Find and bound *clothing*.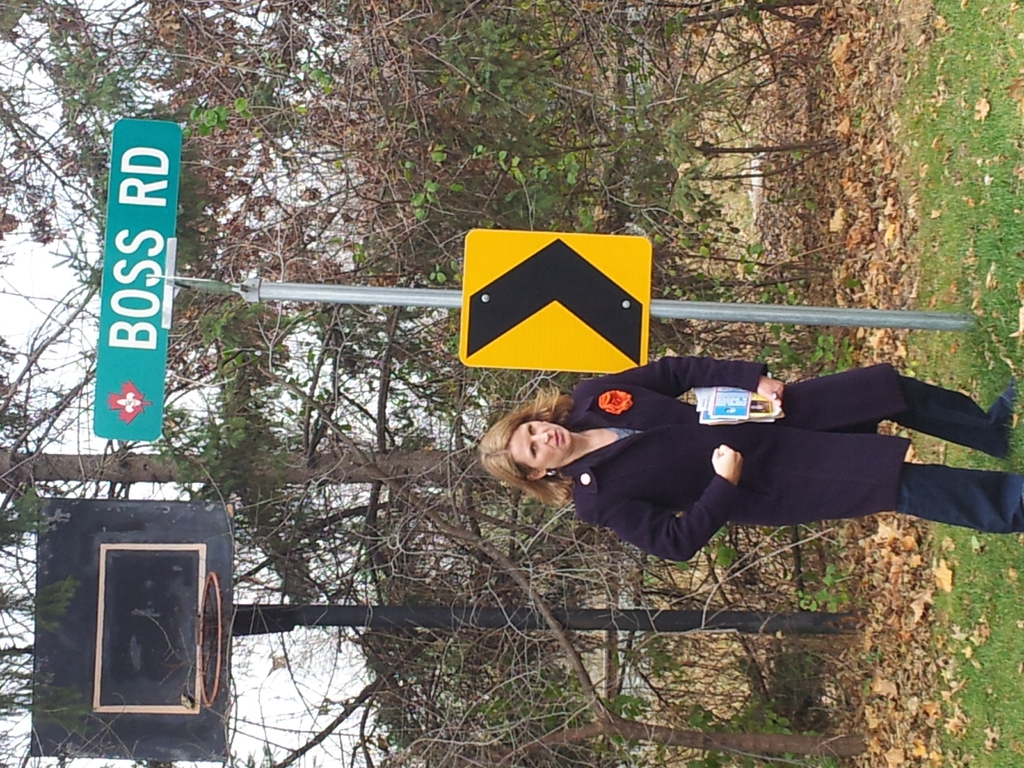
Bound: [554, 352, 1023, 562].
